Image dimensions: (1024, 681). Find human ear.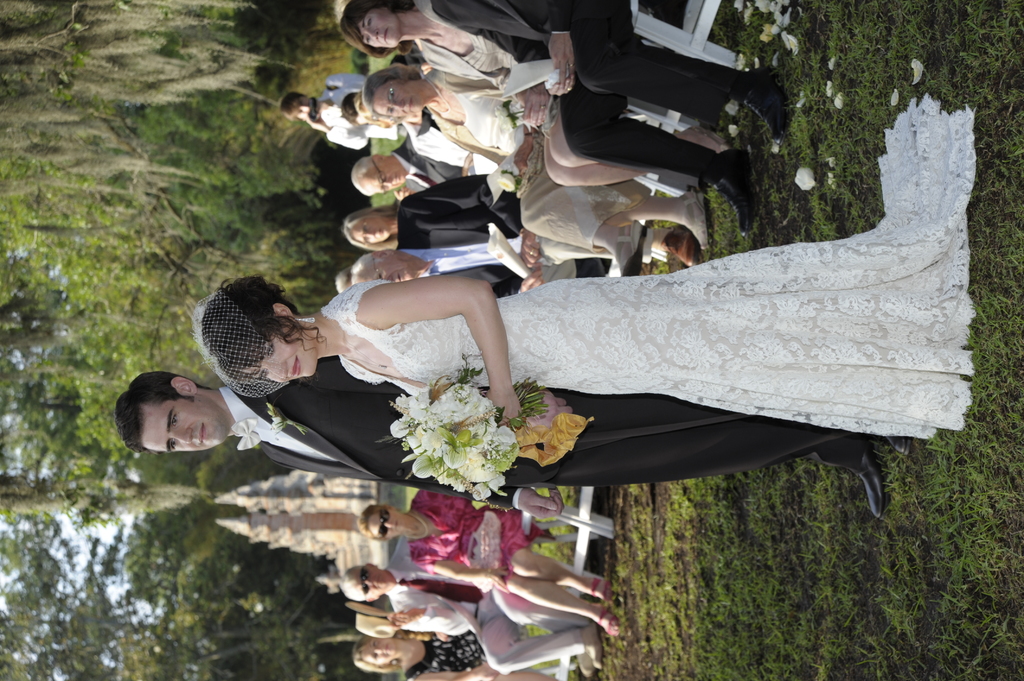
select_region(365, 563, 378, 568).
